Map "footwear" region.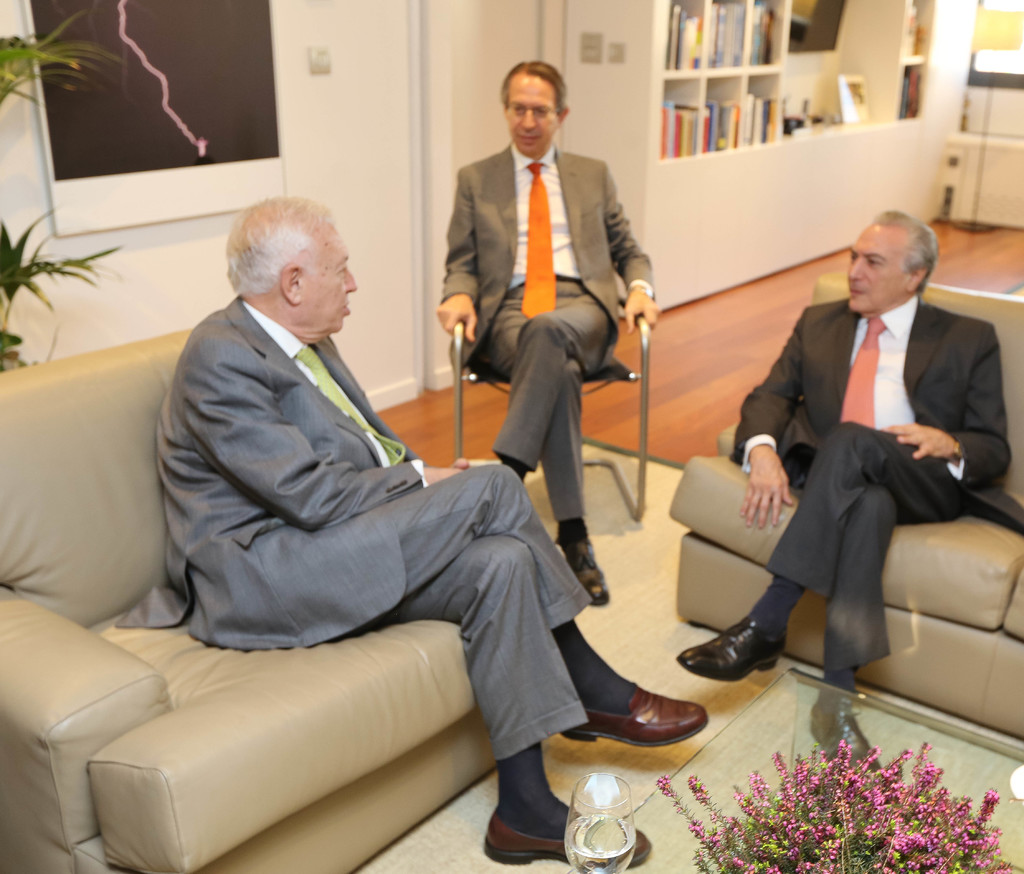
Mapped to Rect(812, 708, 894, 776).
